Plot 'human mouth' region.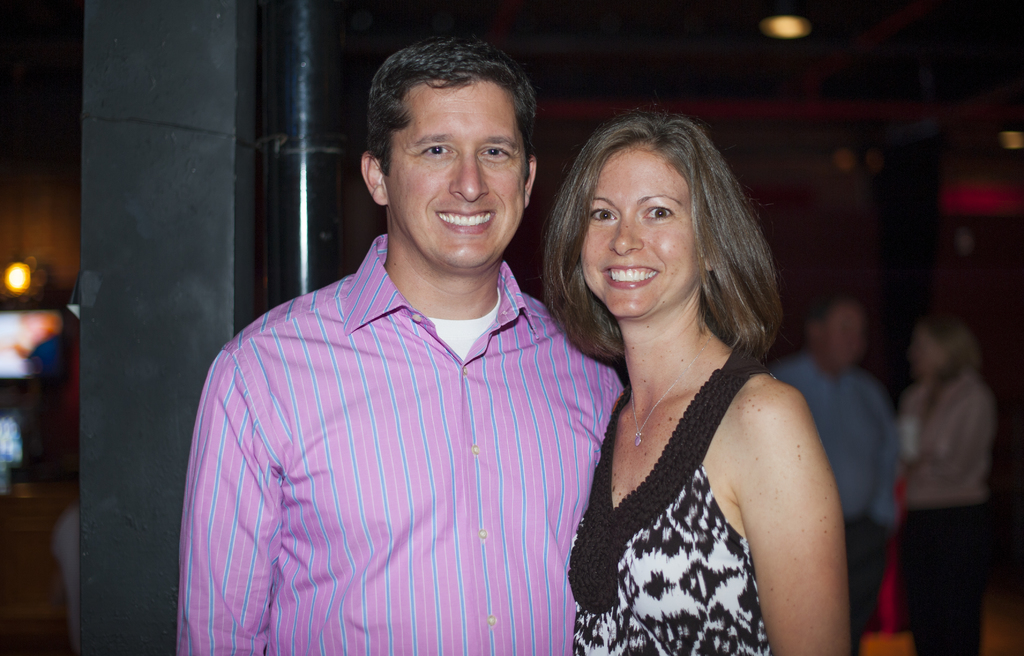
Plotted at box=[600, 263, 656, 289].
